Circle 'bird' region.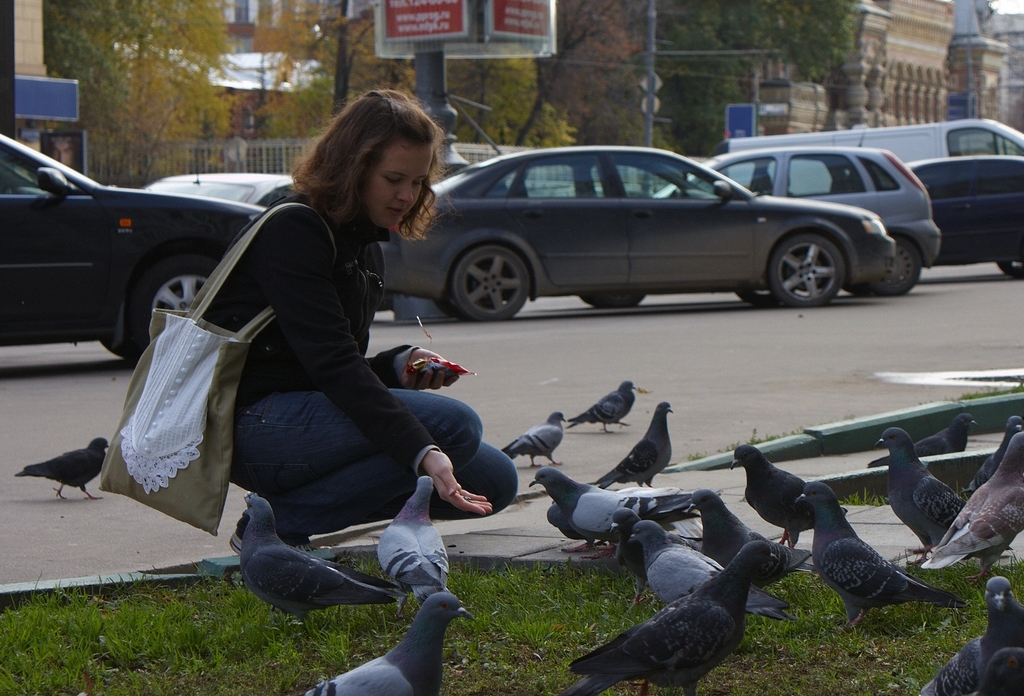
Region: 872,425,962,549.
